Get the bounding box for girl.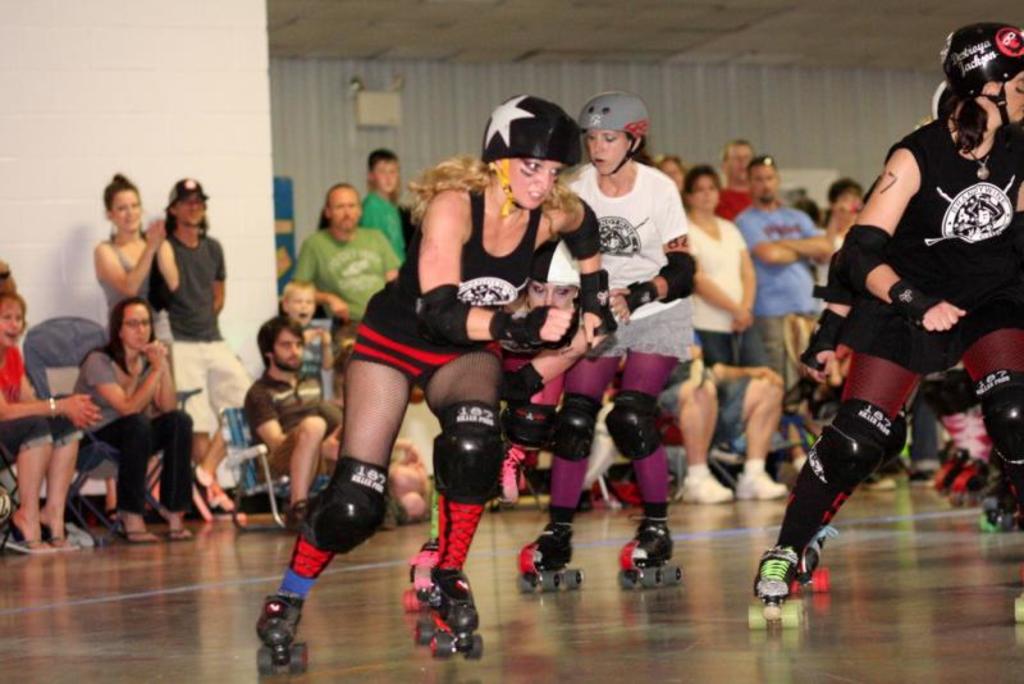
[x1=96, y1=172, x2=177, y2=323].
